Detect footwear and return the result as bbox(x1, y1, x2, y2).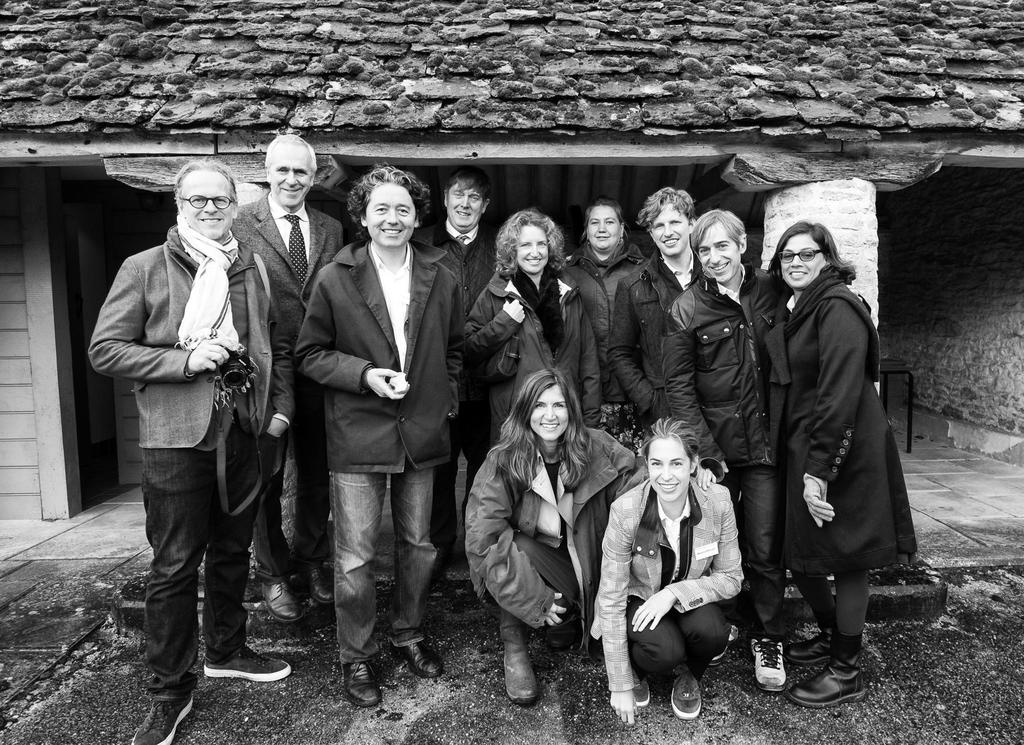
bbox(792, 635, 833, 660).
